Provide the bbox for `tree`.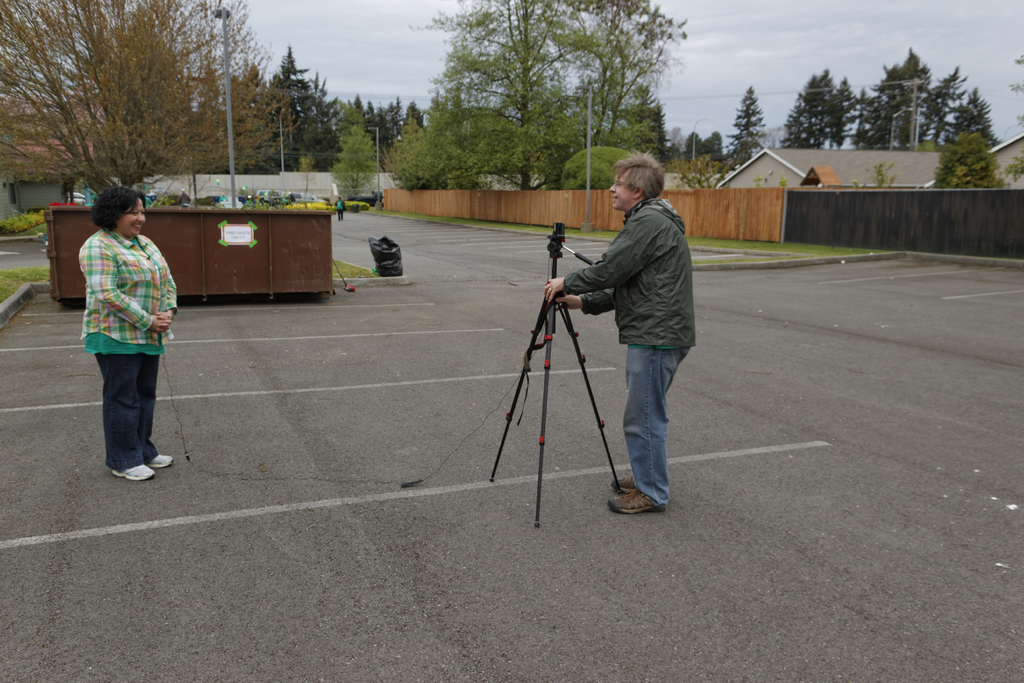
316 106 381 205.
